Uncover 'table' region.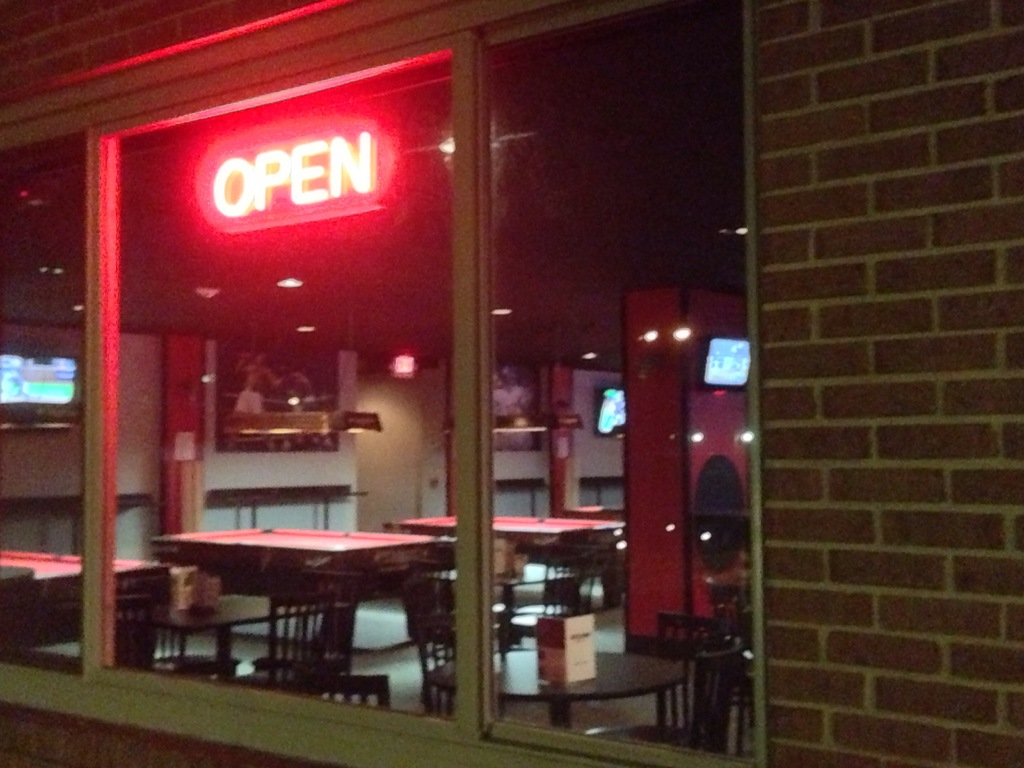
Uncovered: select_region(705, 566, 753, 627).
